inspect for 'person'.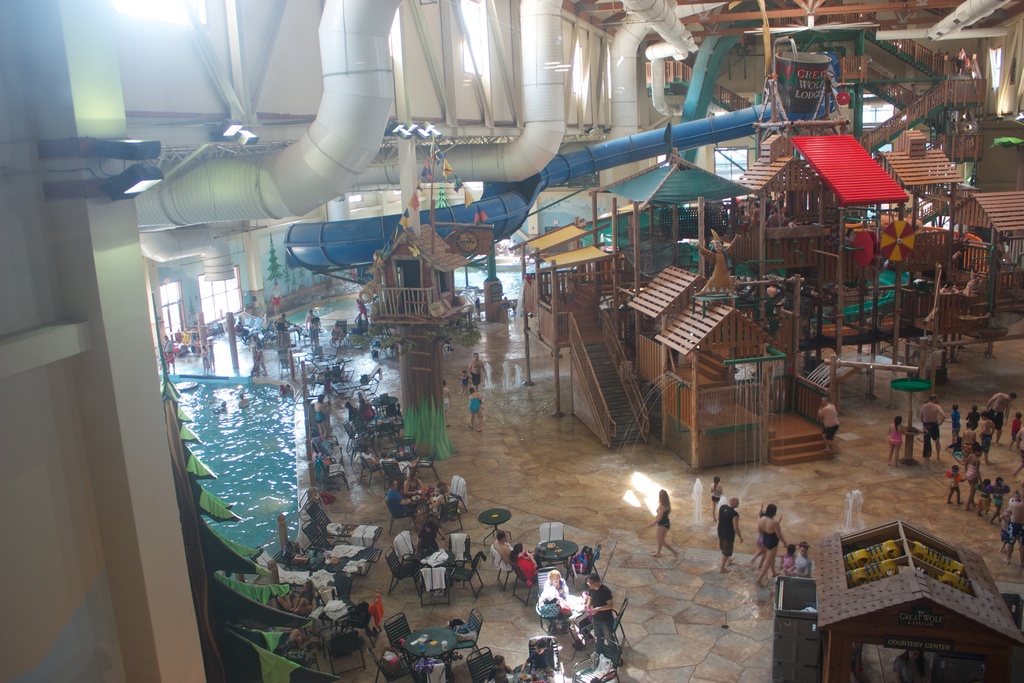
Inspection: (left=205, top=336, right=214, bottom=350).
